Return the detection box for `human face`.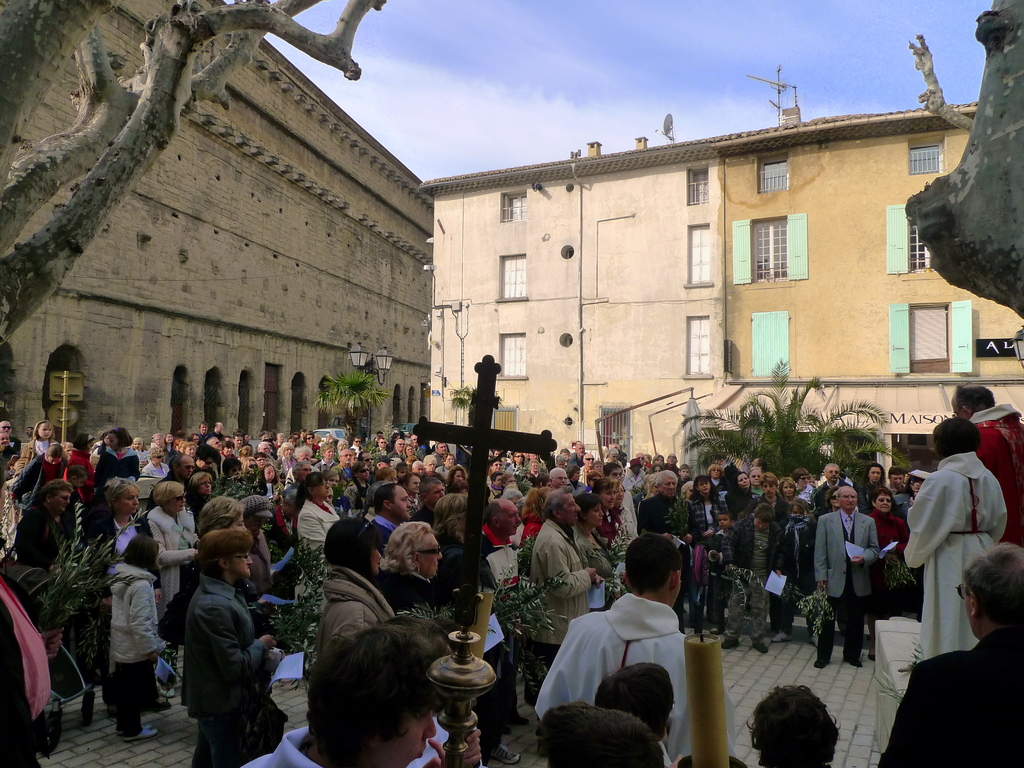
crop(588, 504, 606, 525).
